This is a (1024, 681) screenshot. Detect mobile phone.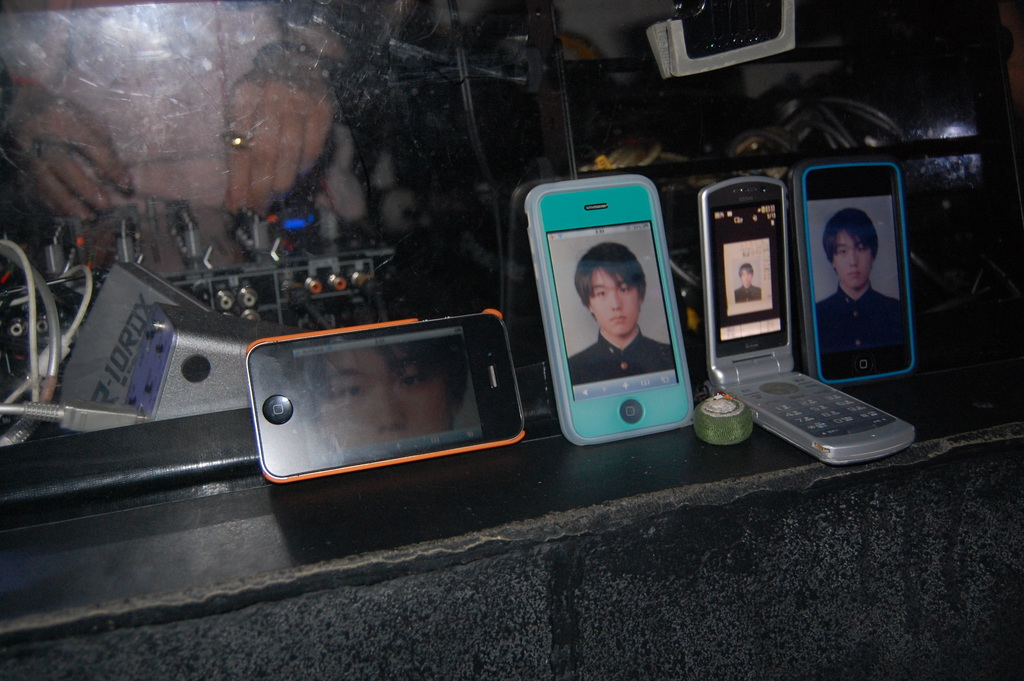
region(240, 310, 529, 487).
